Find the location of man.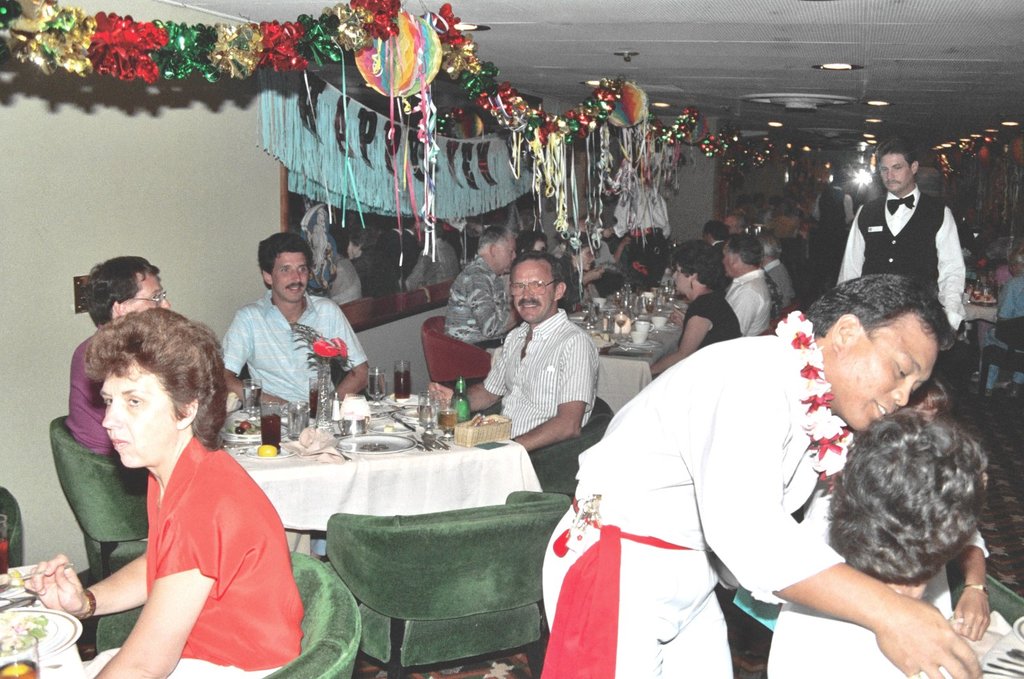
Location: select_region(974, 249, 1023, 397).
